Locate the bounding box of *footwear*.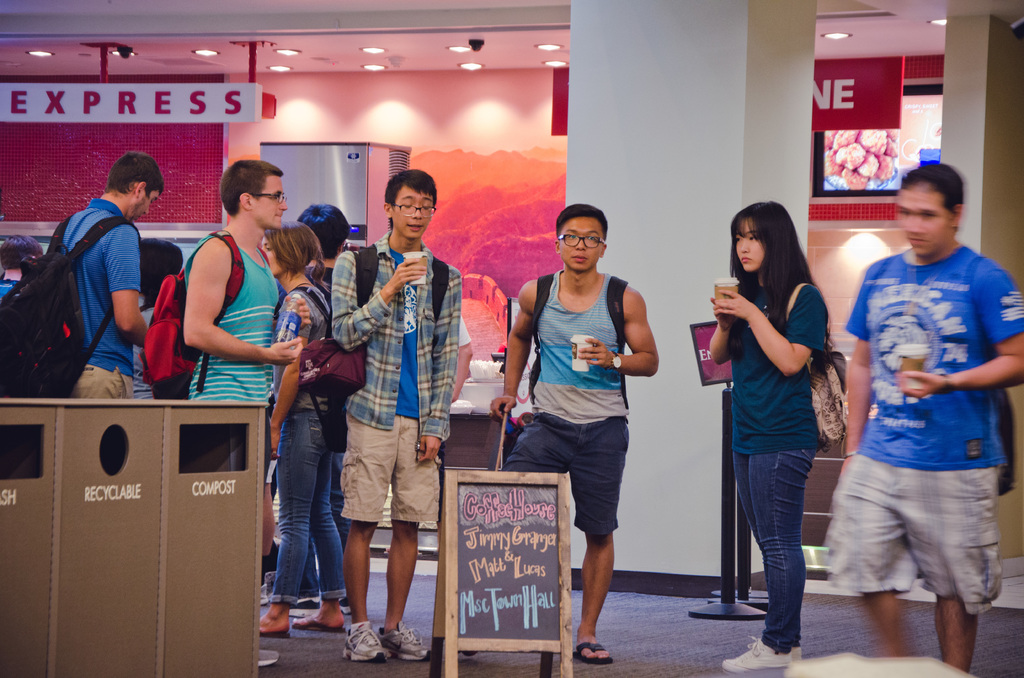
Bounding box: BBox(343, 624, 394, 662).
